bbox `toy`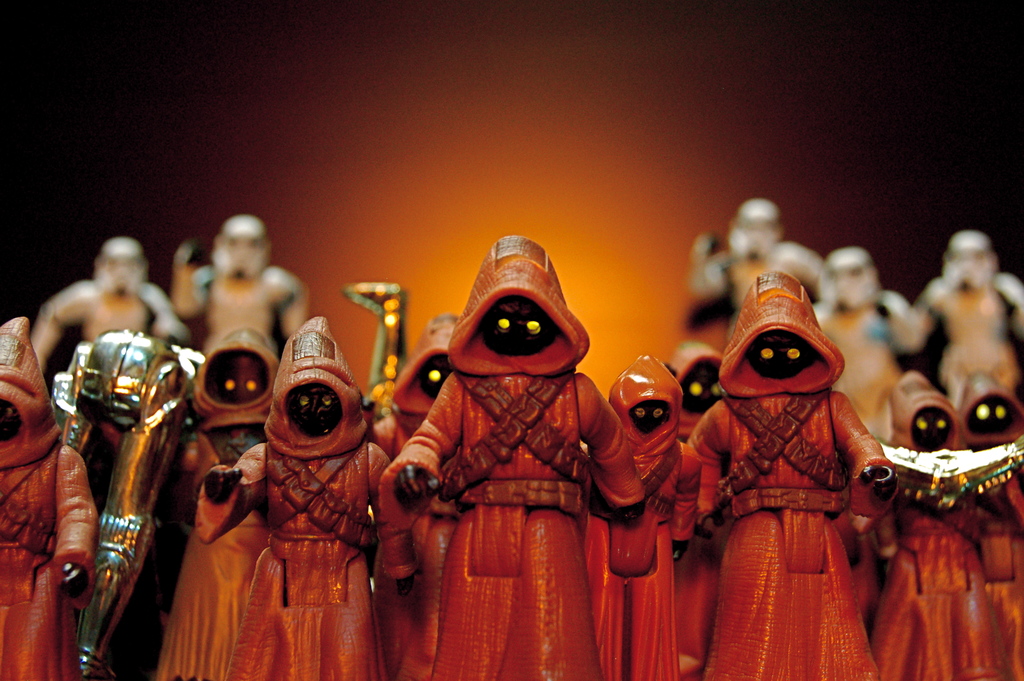
[29, 237, 184, 376]
